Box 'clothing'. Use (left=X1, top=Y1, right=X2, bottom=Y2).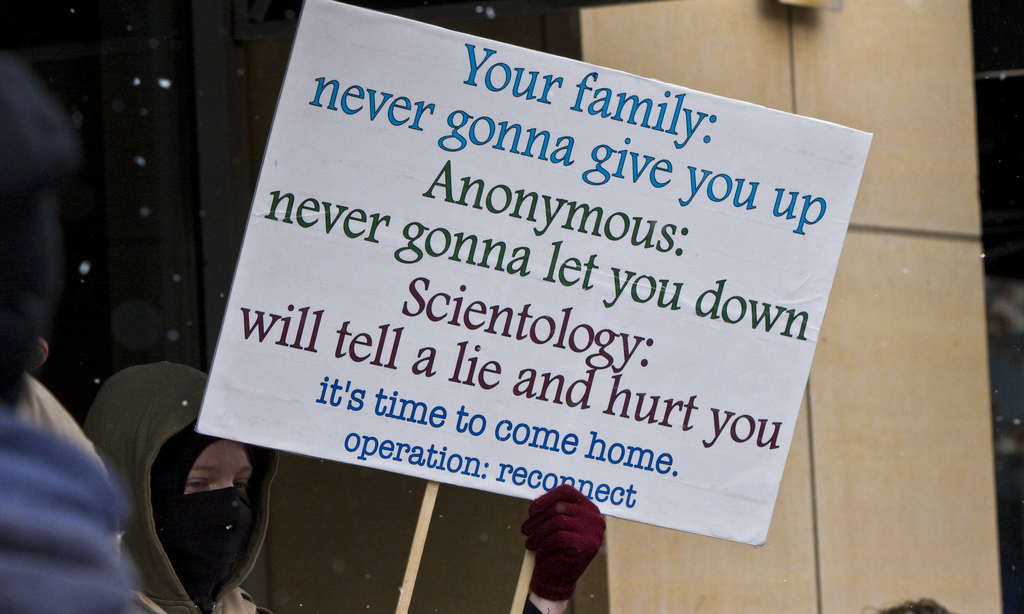
(left=508, top=482, right=628, bottom=600).
